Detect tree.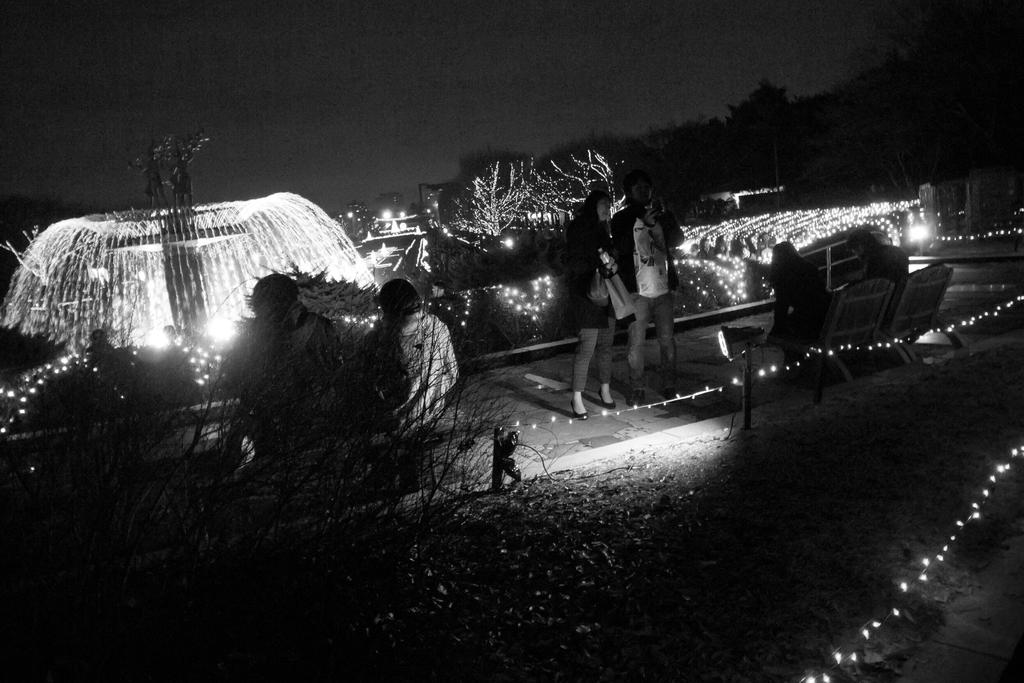
Detected at detection(435, 147, 624, 256).
